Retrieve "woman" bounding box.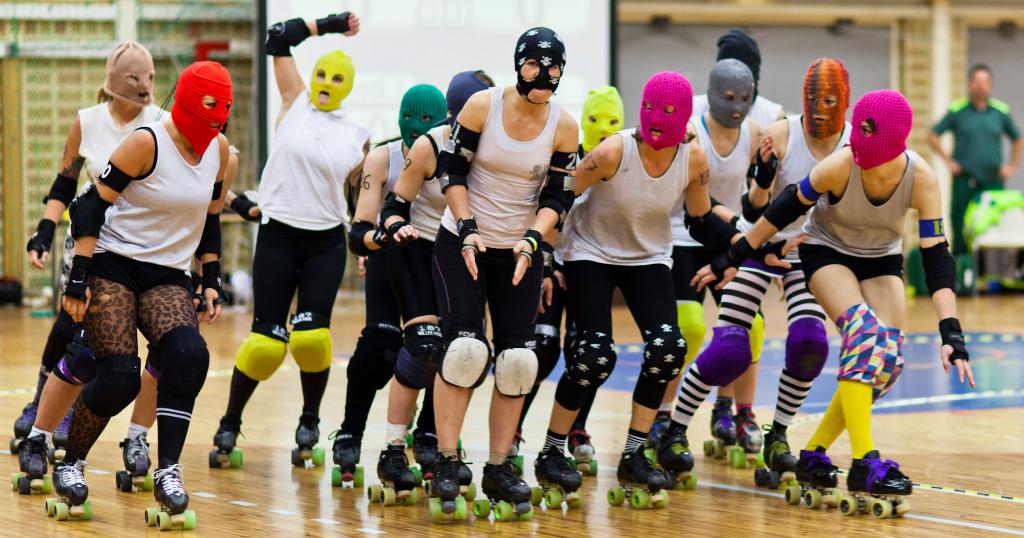
Bounding box: detection(553, 67, 810, 485).
